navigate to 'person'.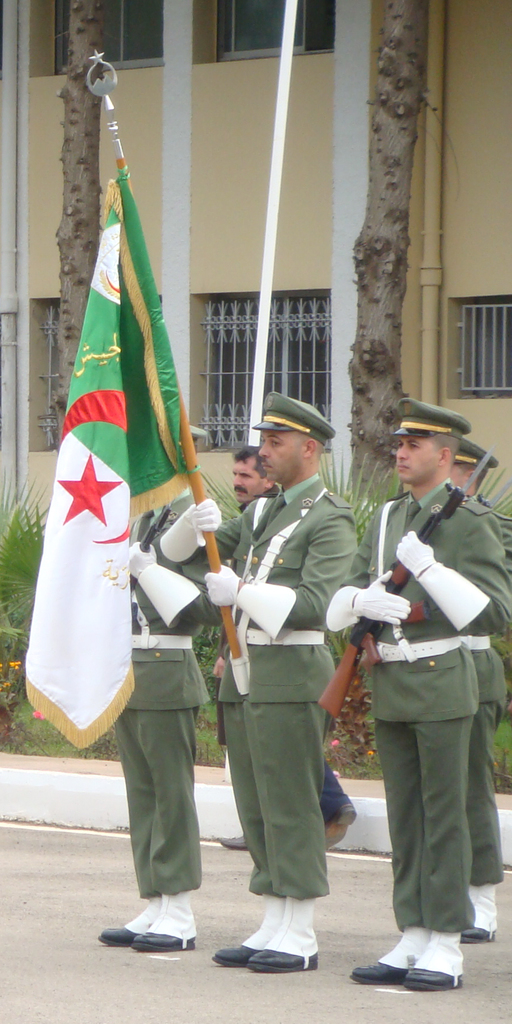
Navigation target: [221,444,361,847].
